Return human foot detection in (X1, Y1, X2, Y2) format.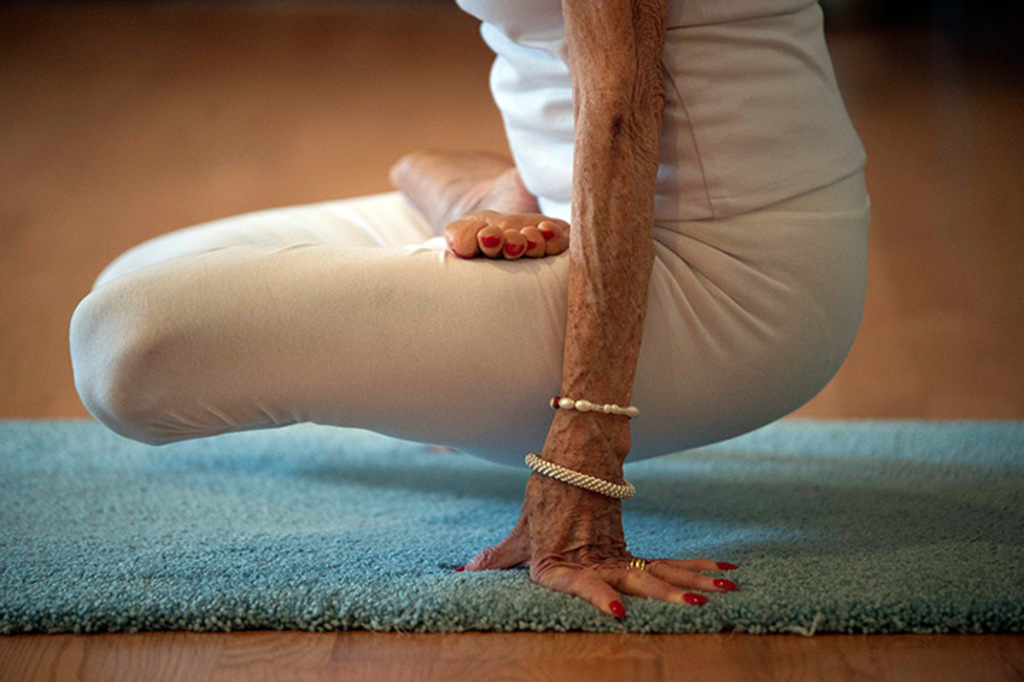
(439, 203, 578, 261).
